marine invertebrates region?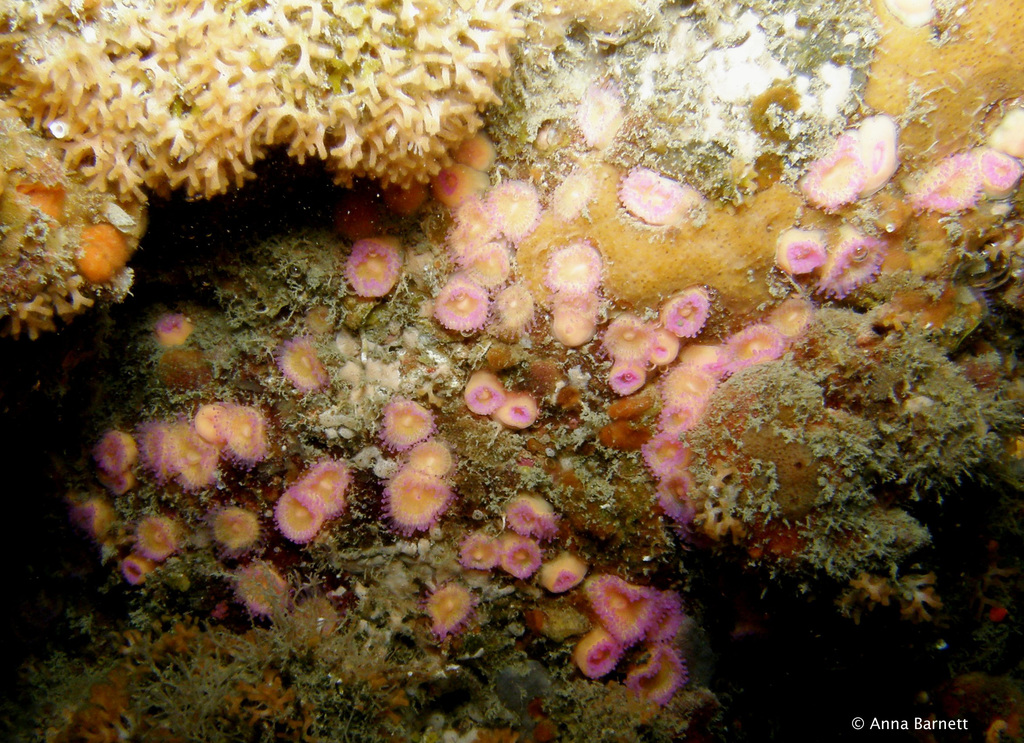
x1=989 y1=99 x2=1023 y2=163
